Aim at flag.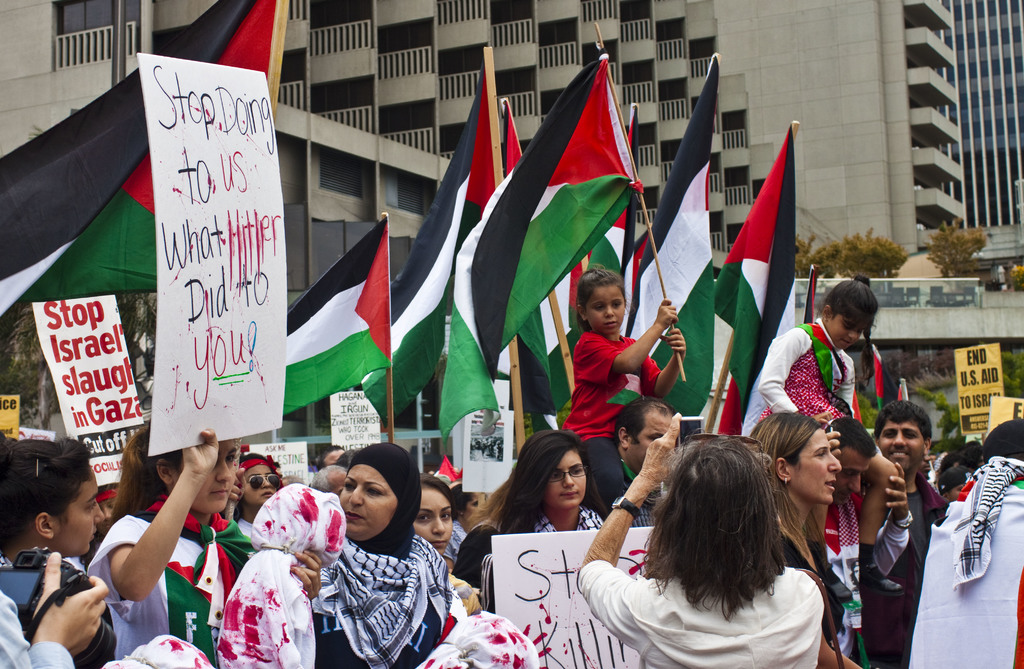
Aimed at l=346, t=64, r=499, b=437.
